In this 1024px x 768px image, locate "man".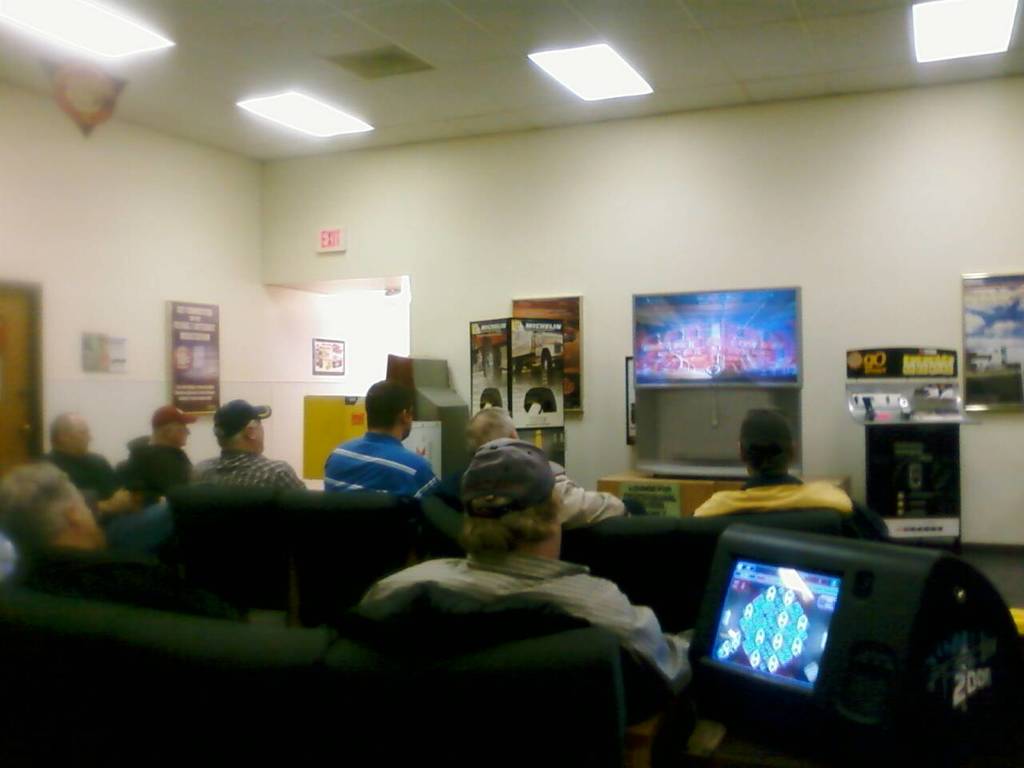
Bounding box: {"left": 178, "top": 383, "right": 316, "bottom": 503}.
